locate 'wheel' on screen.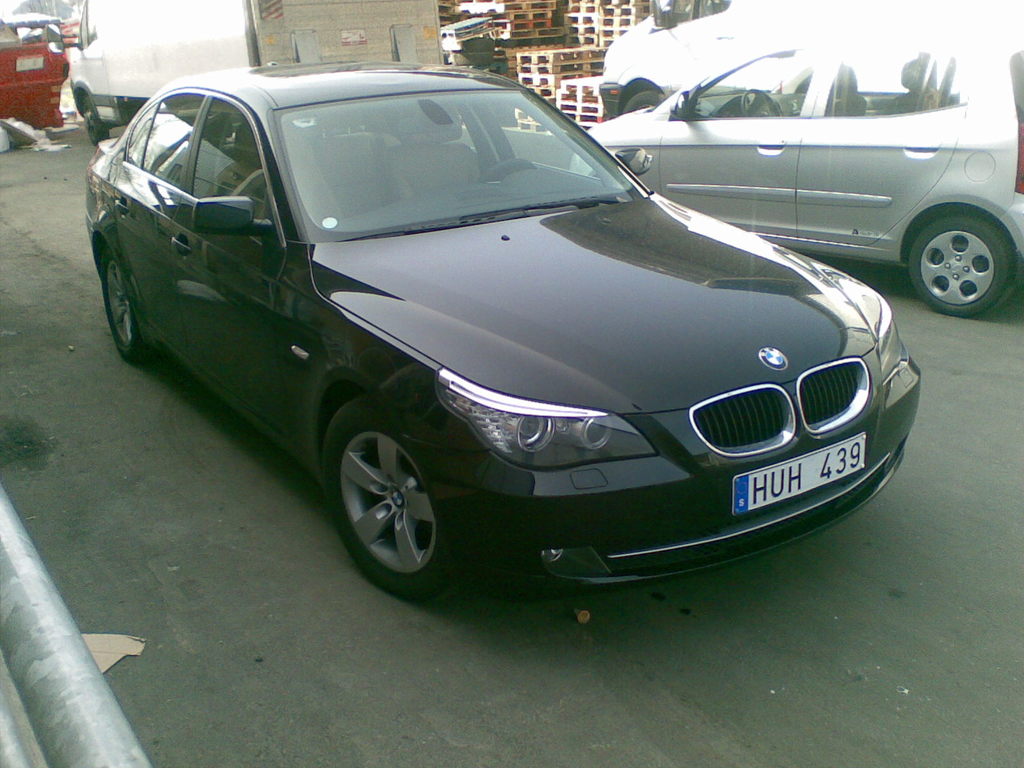
On screen at [left=327, top=388, right=468, bottom=621].
